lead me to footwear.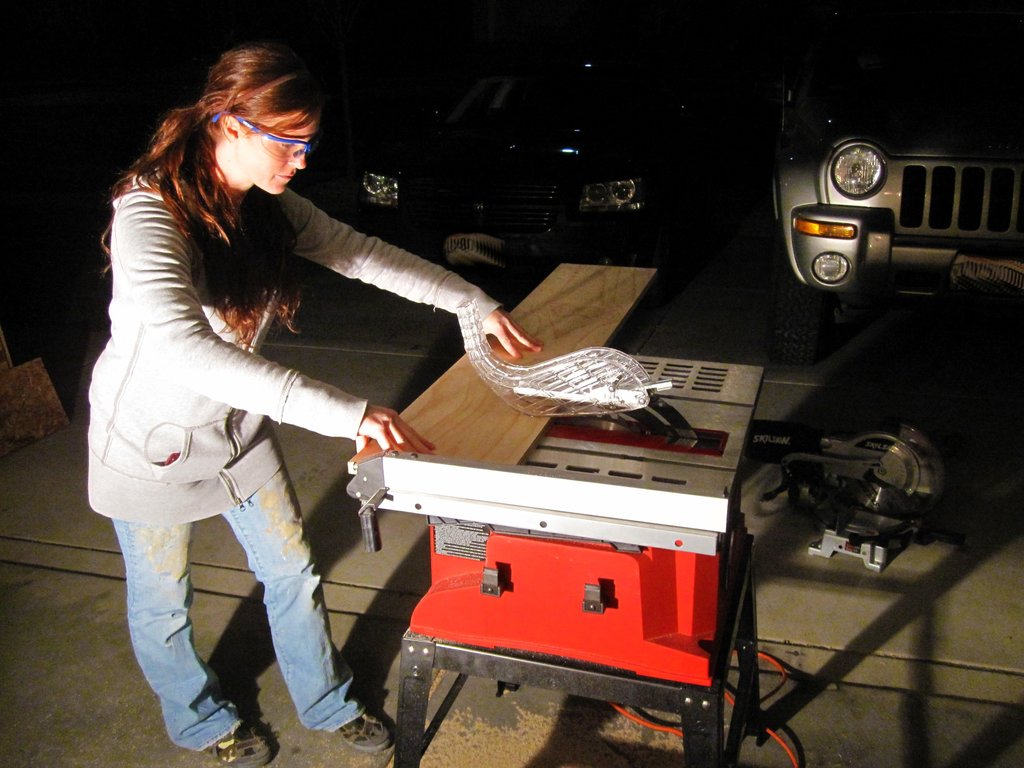
Lead to locate(206, 726, 273, 767).
